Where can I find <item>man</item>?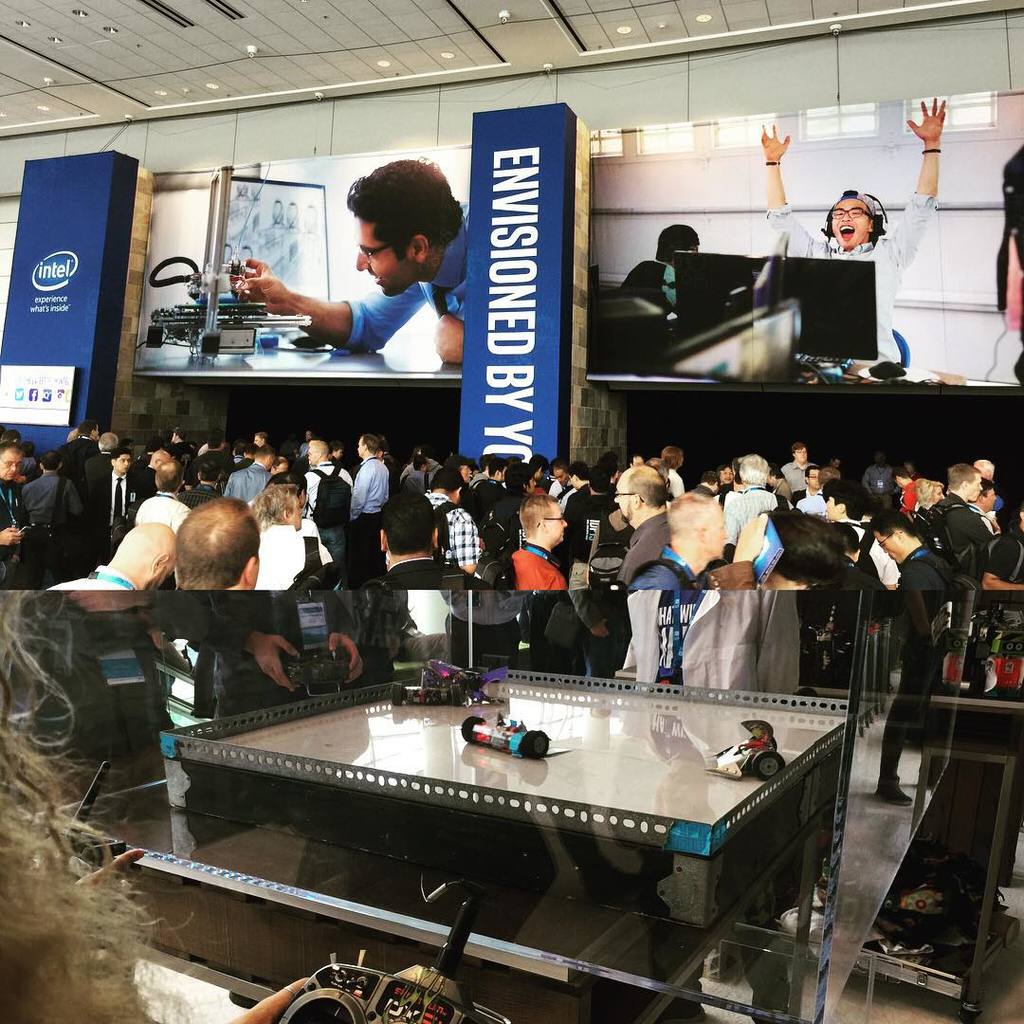
You can find it at 138, 459, 190, 521.
